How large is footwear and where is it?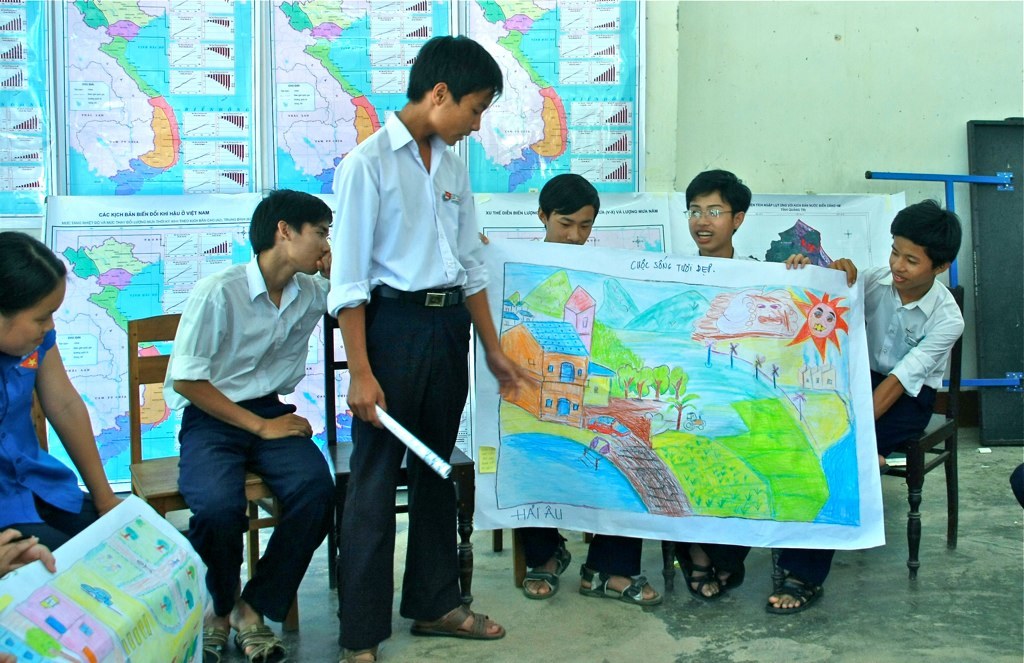
Bounding box: [x1=342, y1=637, x2=383, y2=662].
